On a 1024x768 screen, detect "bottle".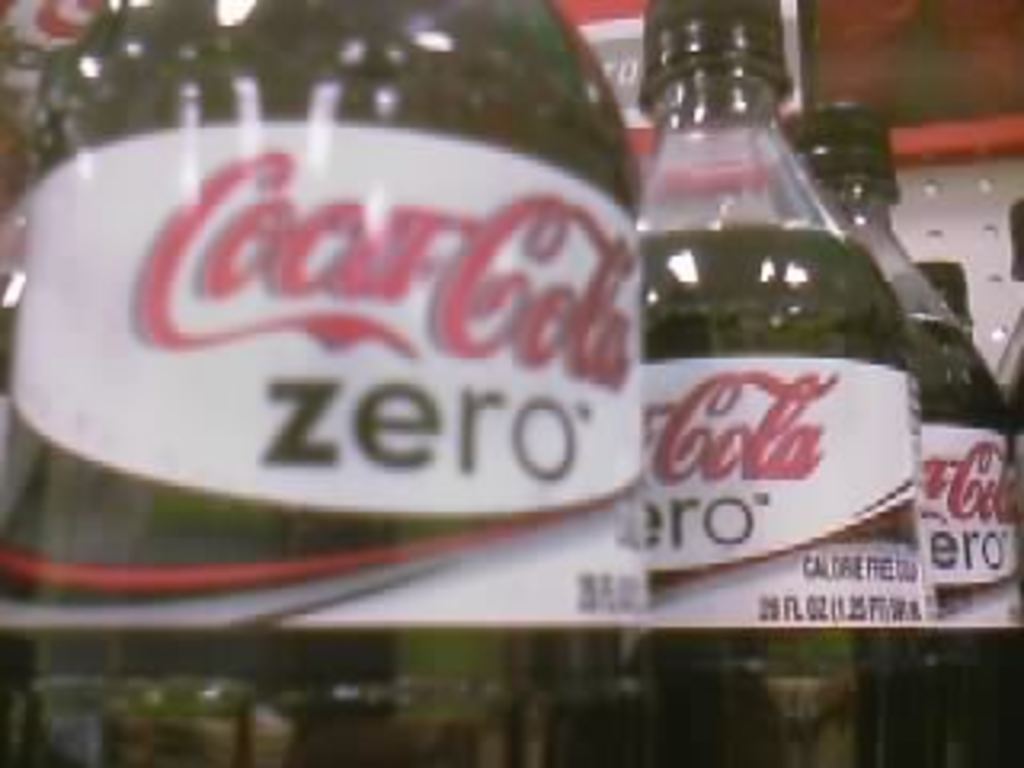
bbox(784, 102, 1021, 765).
